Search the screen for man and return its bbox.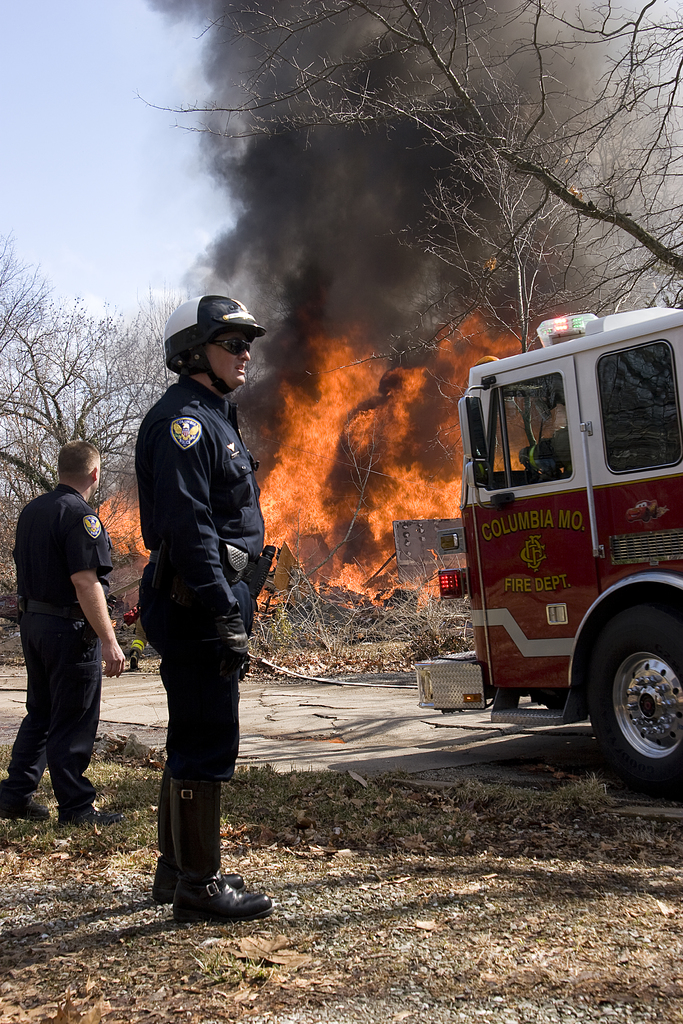
Found: x1=134, y1=293, x2=270, y2=916.
